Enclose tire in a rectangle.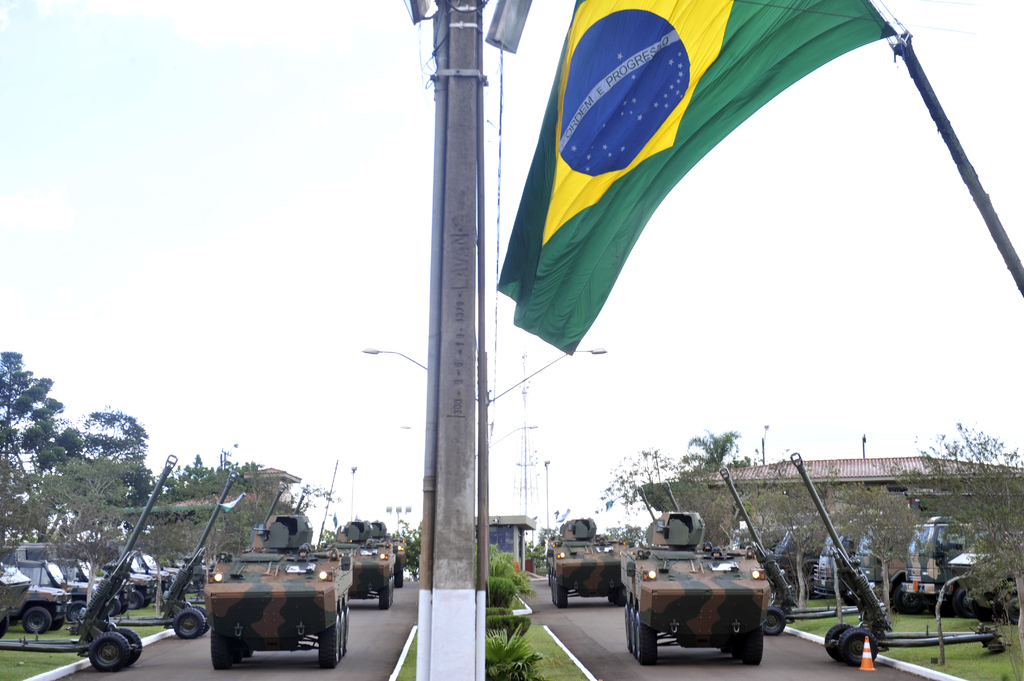
box(634, 612, 659, 669).
